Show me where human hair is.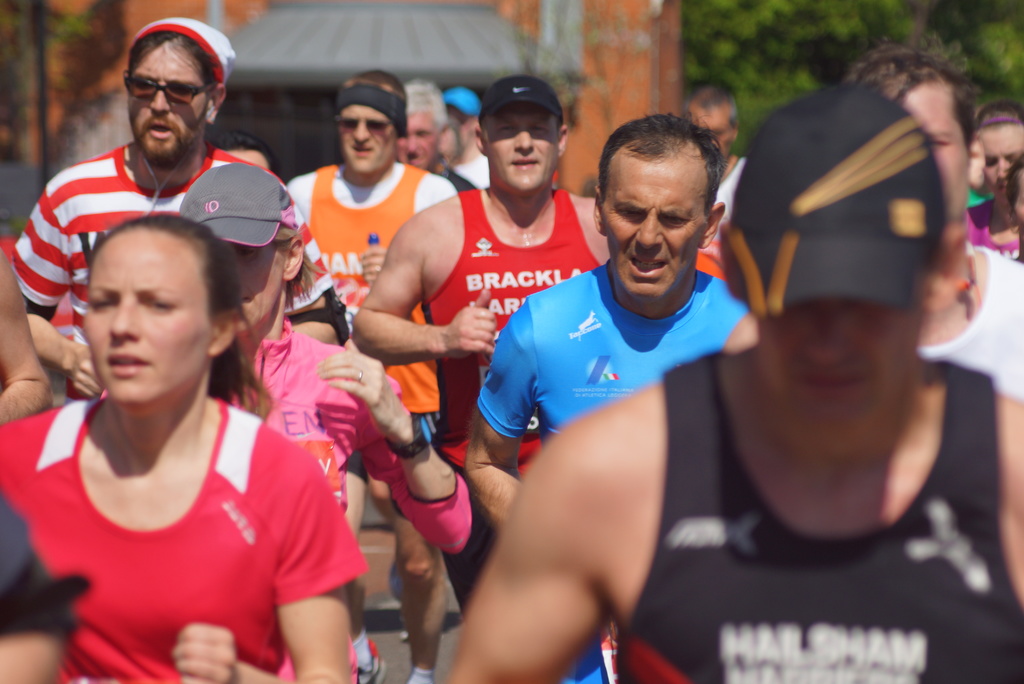
human hair is at pyautogui.locateOnScreen(125, 29, 220, 117).
